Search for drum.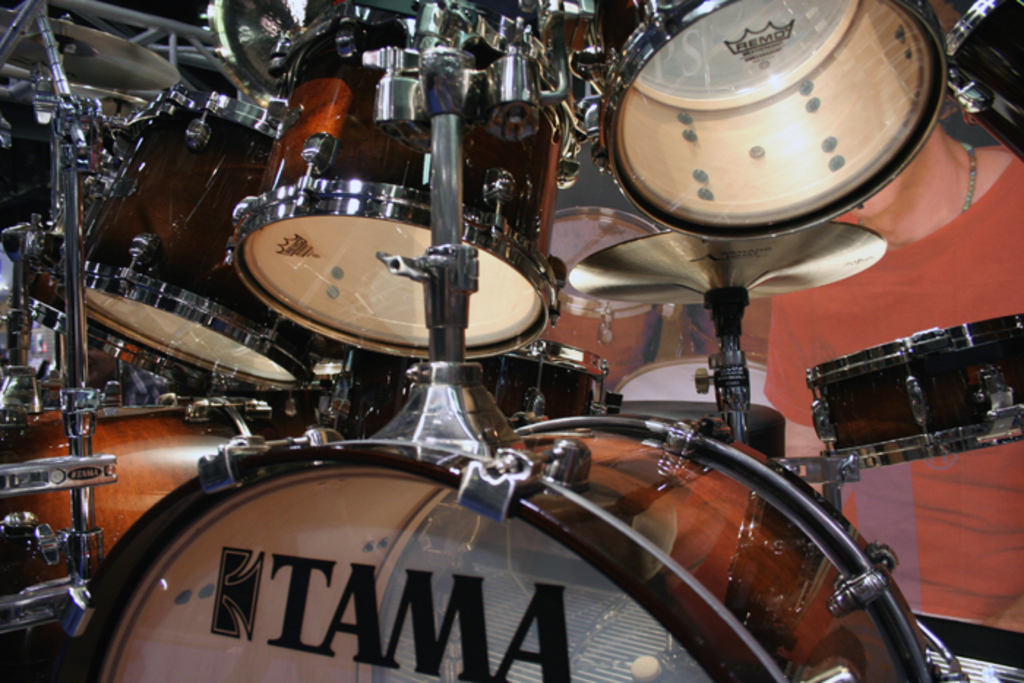
Found at [x1=190, y1=94, x2=590, y2=382].
